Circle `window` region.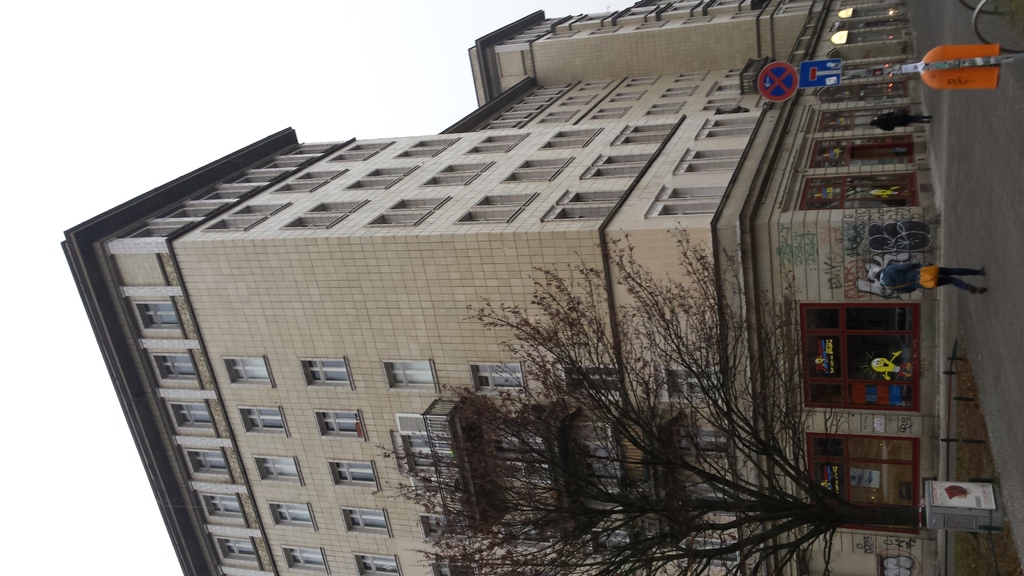
Region: (691,542,736,567).
